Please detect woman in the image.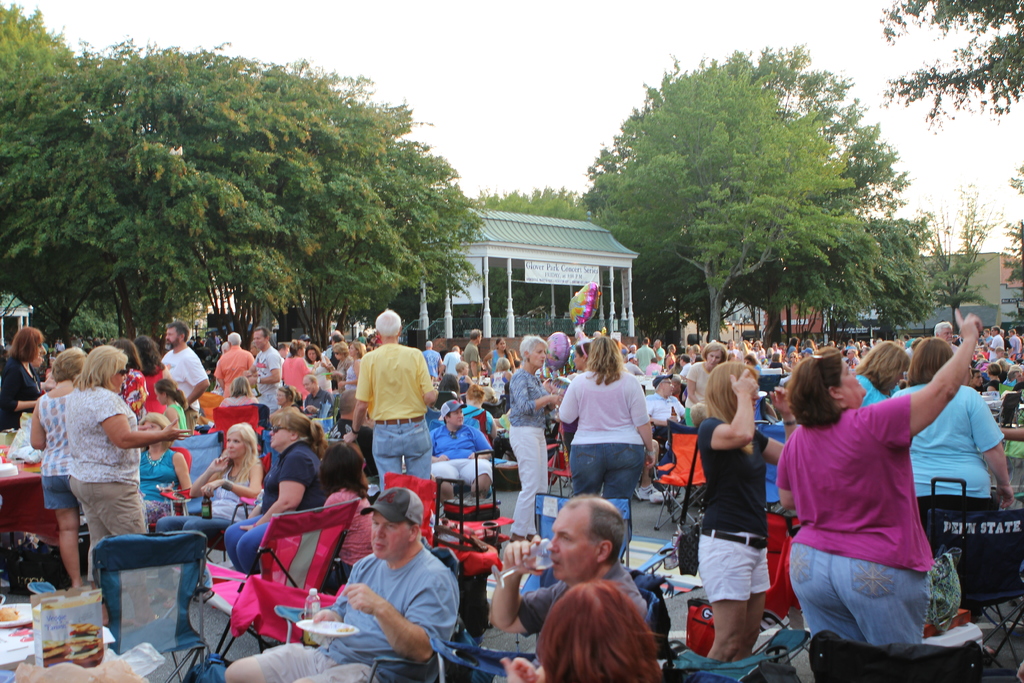
region(117, 334, 148, 426).
